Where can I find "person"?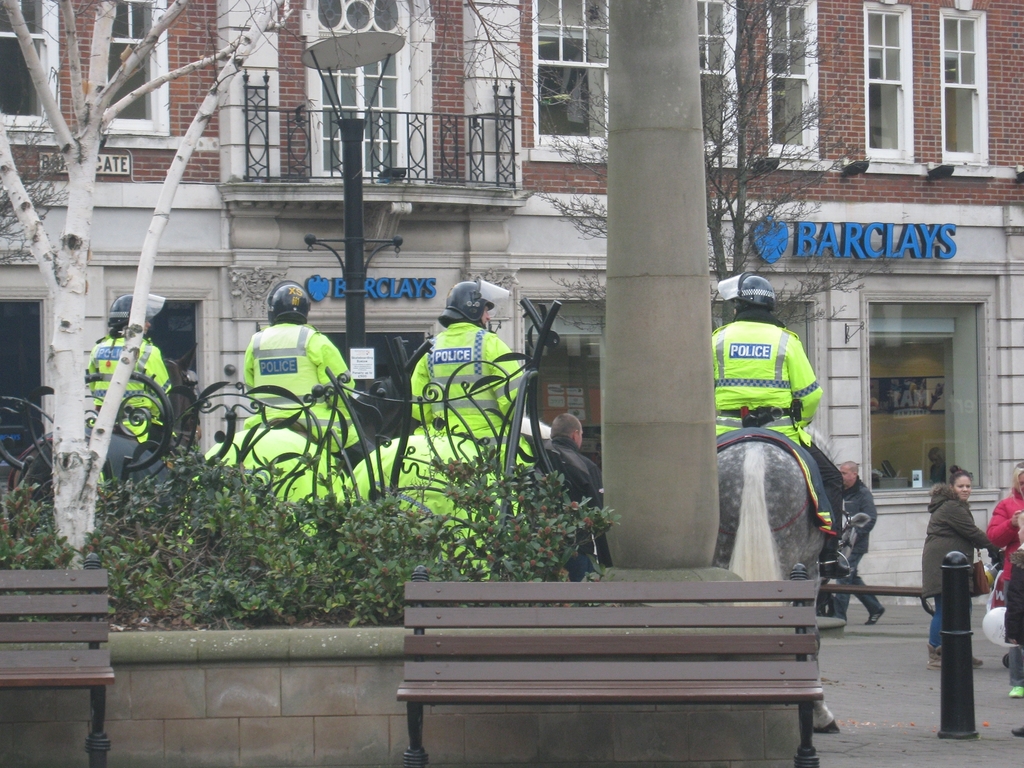
You can find it at {"left": 538, "top": 415, "right": 604, "bottom": 581}.
